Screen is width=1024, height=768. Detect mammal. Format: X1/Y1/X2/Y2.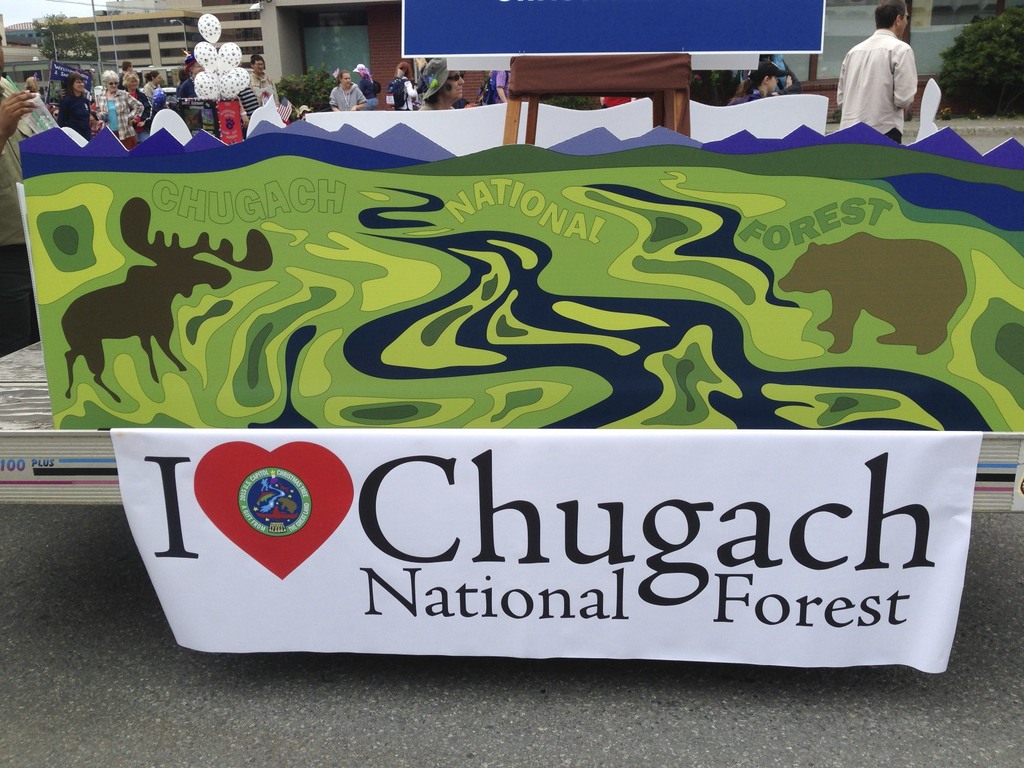
730/62/792/102.
